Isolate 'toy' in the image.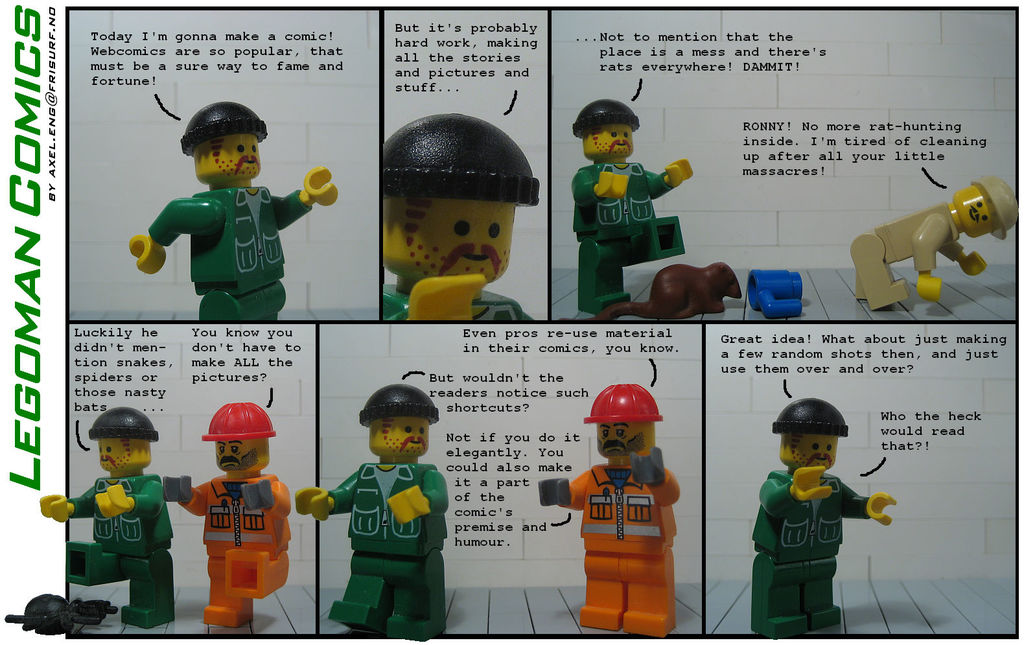
Isolated region: [39,406,178,631].
